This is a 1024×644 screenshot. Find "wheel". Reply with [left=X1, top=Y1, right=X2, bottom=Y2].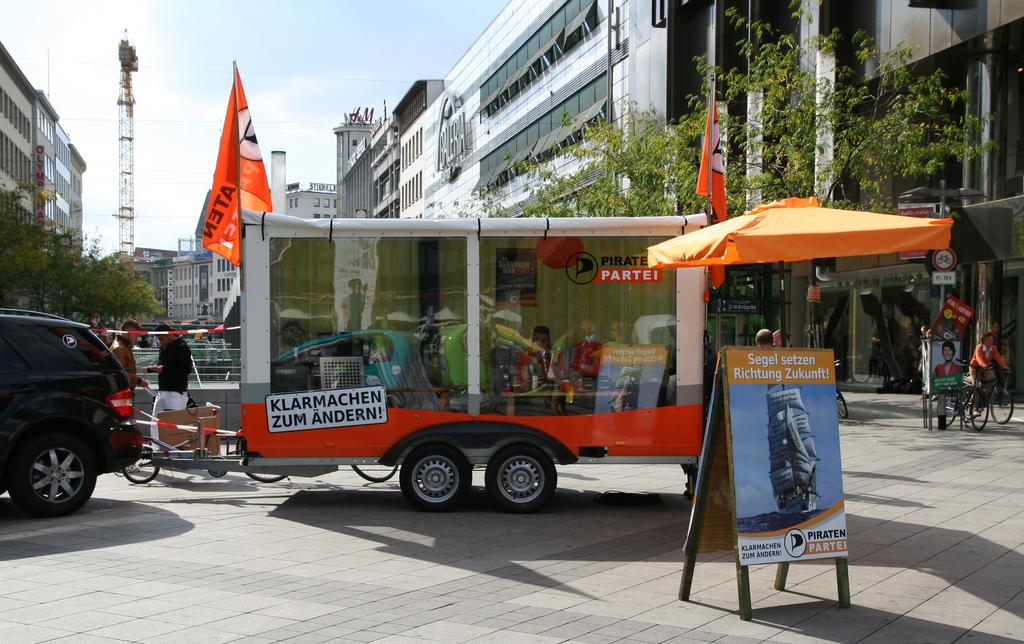
[left=485, top=441, right=561, bottom=514].
